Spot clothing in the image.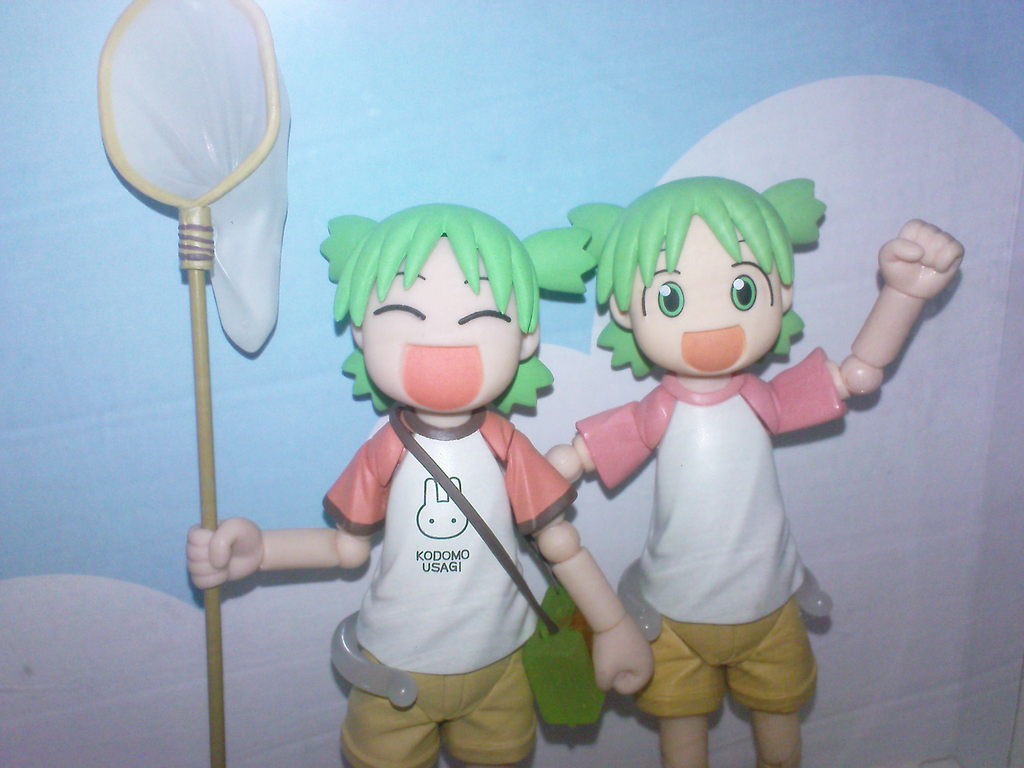
clothing found at 324:399:578:767.
